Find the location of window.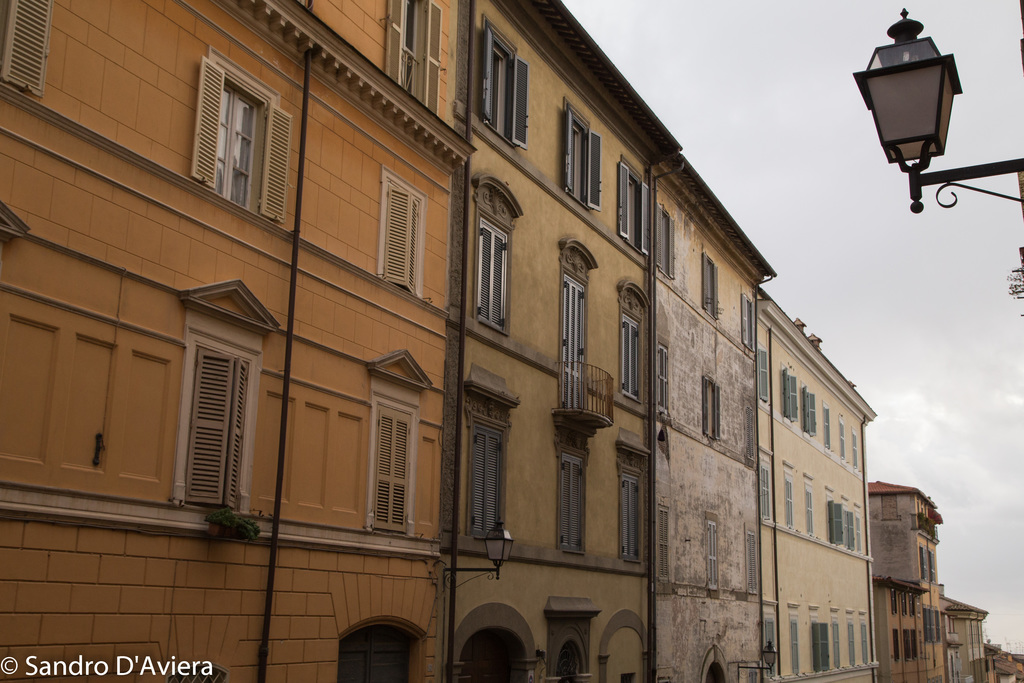
Location: left=166, top=663, right=231, bottom=682.
